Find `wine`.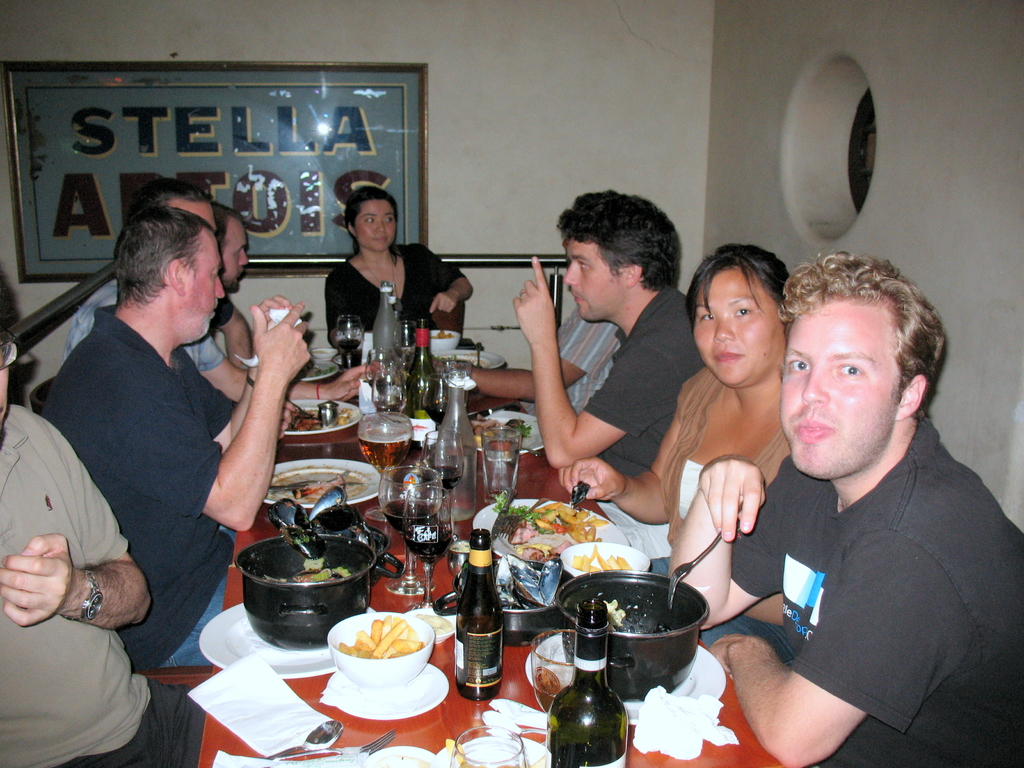
[left=406, top=319, right=435, bottom=414].
